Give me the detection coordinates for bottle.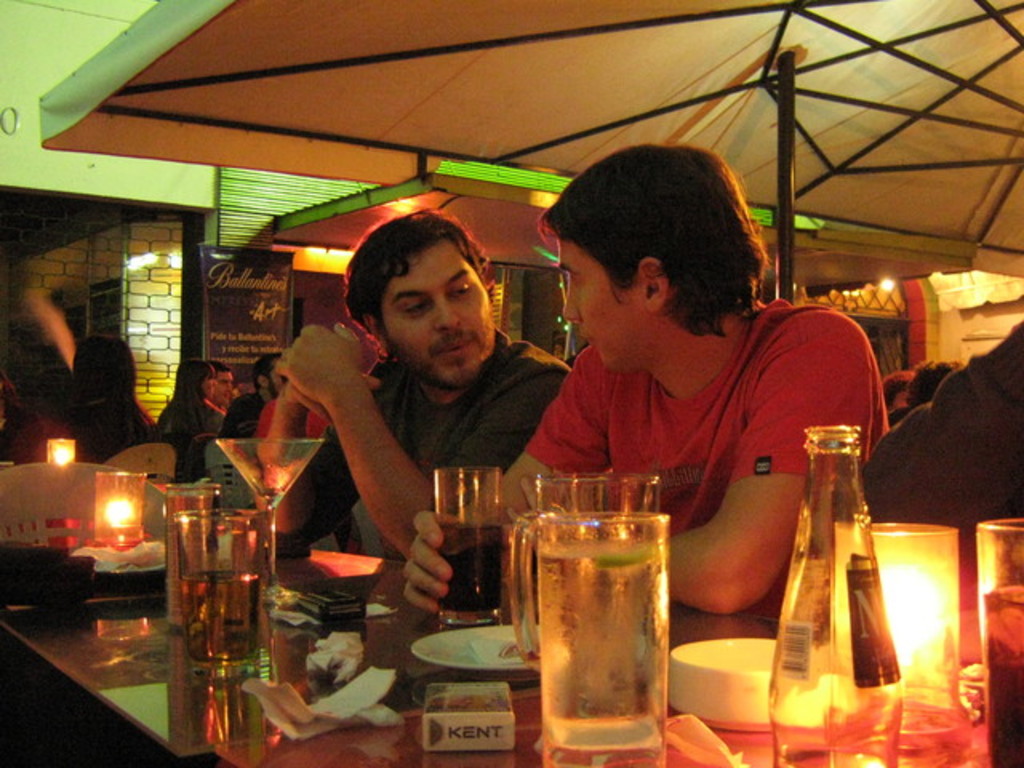
rect(779, 413, 902, 749).
